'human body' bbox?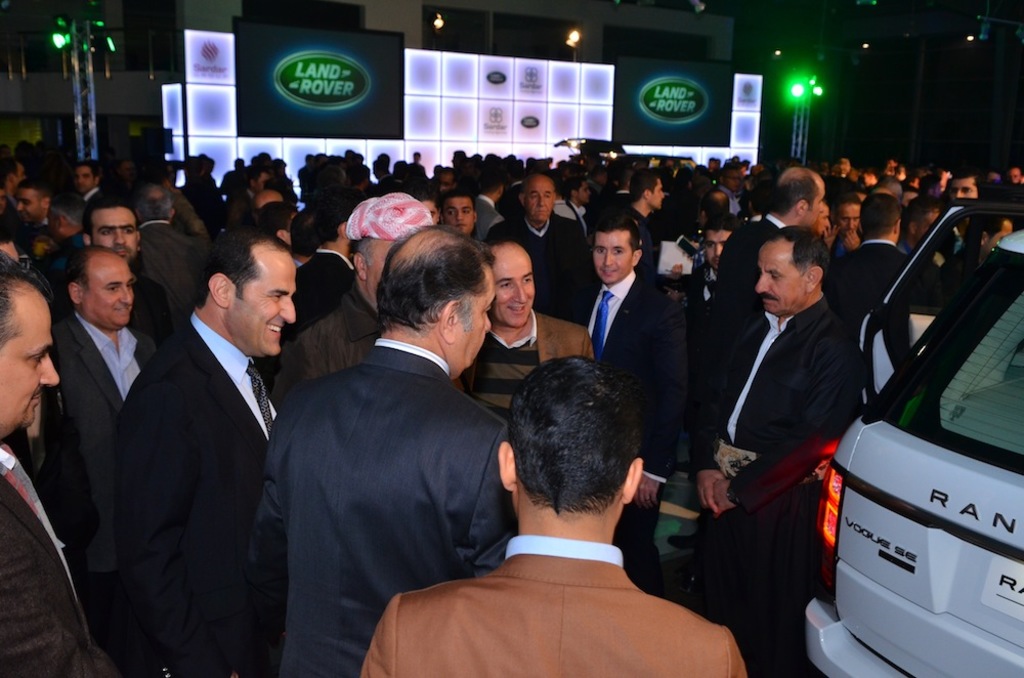
101:220:295:677
